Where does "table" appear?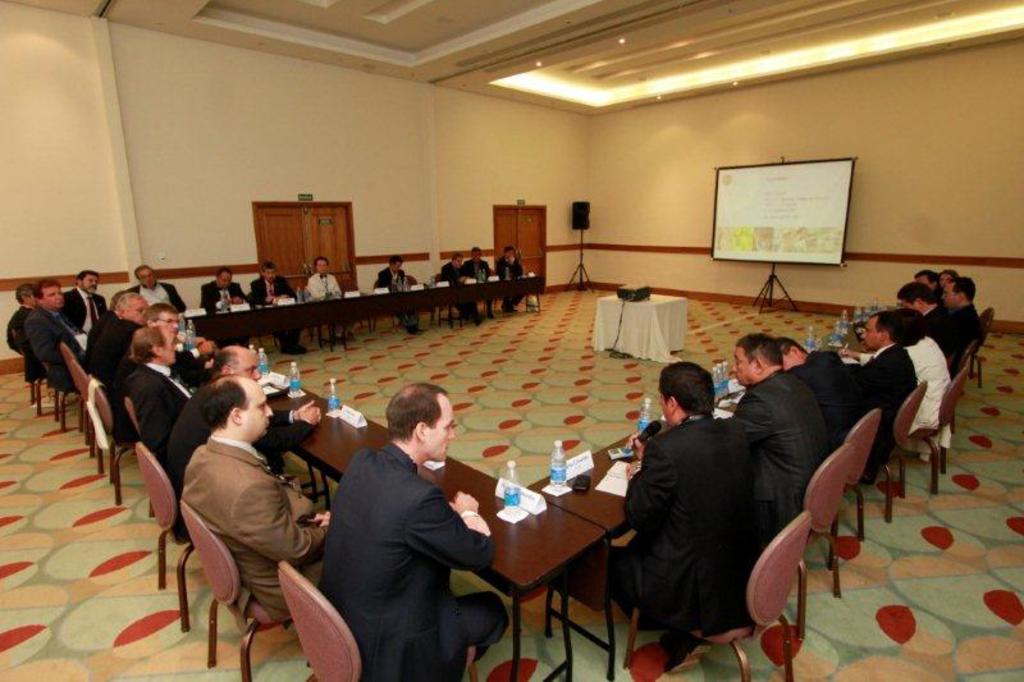
Appears at 262,392,613,681.
